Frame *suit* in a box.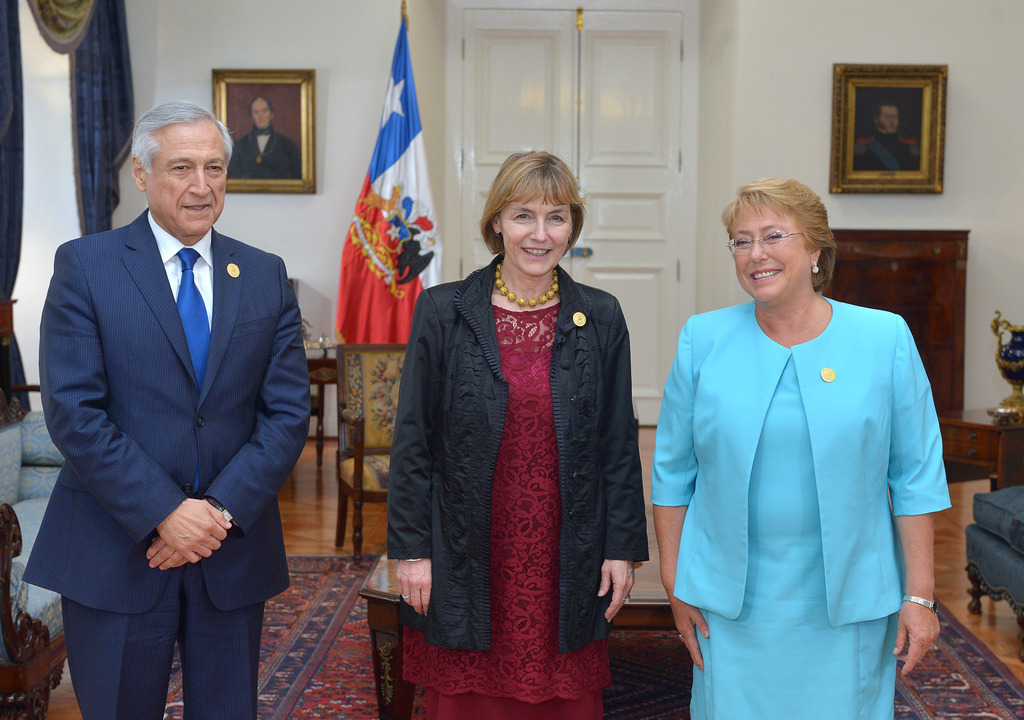
x1=20, y1=102, x2=312, y2=714.
